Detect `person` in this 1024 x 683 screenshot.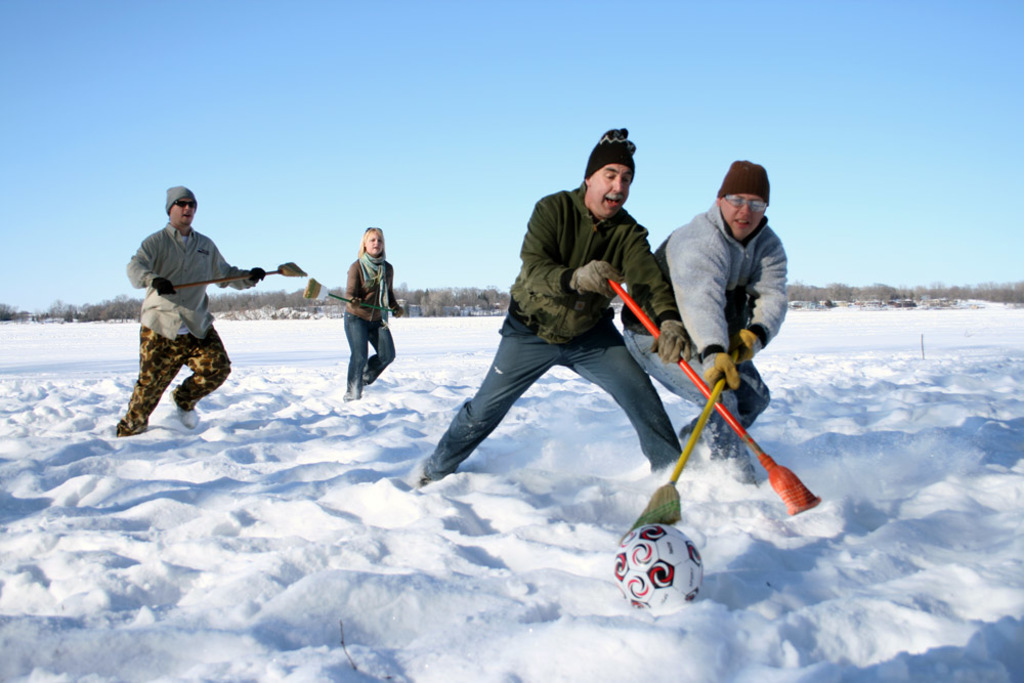
Detection: bbox=[129, 194, 236, 433].
